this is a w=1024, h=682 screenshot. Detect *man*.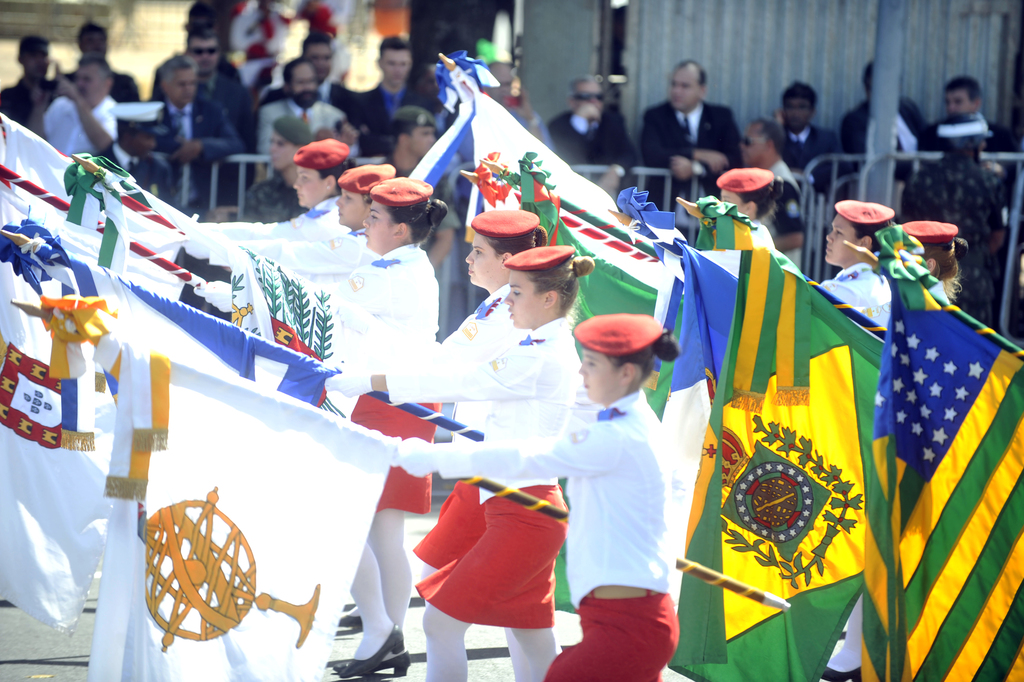
l=248, t=59, r=352, b=165.
